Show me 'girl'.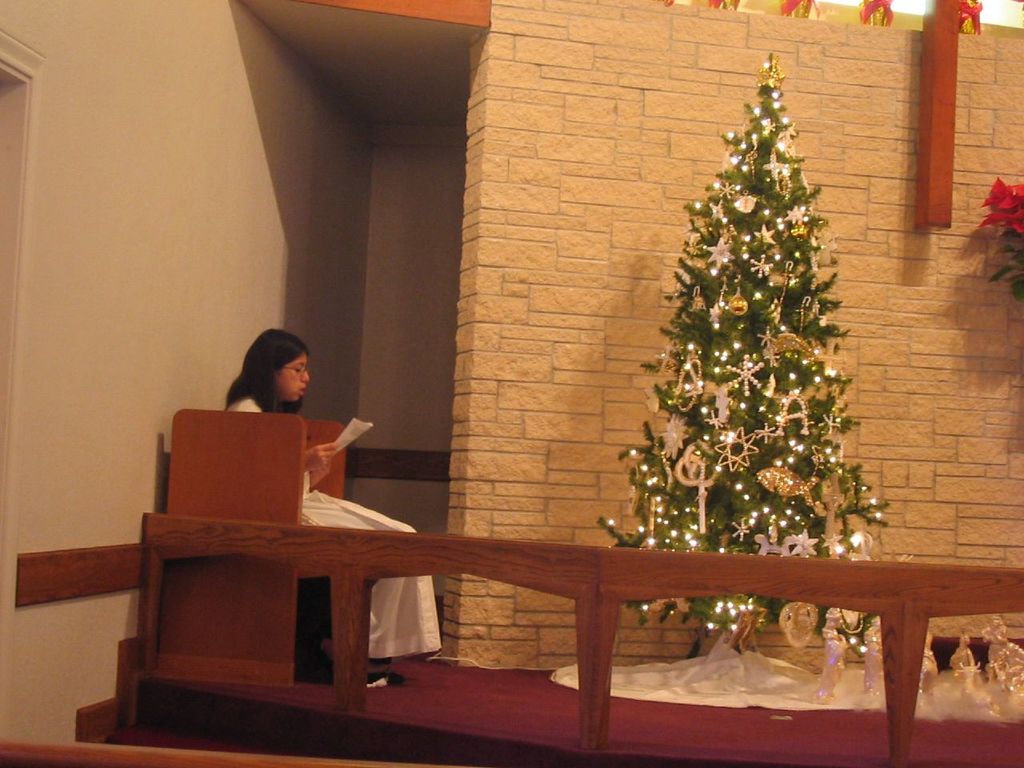
'girl' is here: left=226, top=325, right=448, bottom=692.
